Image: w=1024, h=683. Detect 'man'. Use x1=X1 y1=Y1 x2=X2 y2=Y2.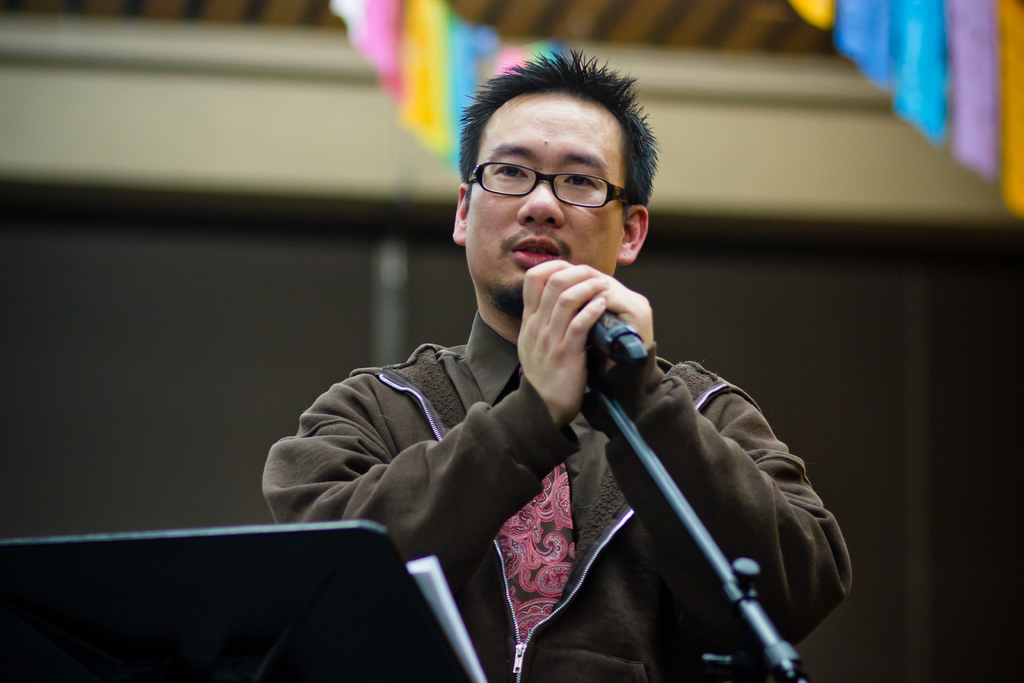
x1=212 y1=68 x2=795 y2=643.
